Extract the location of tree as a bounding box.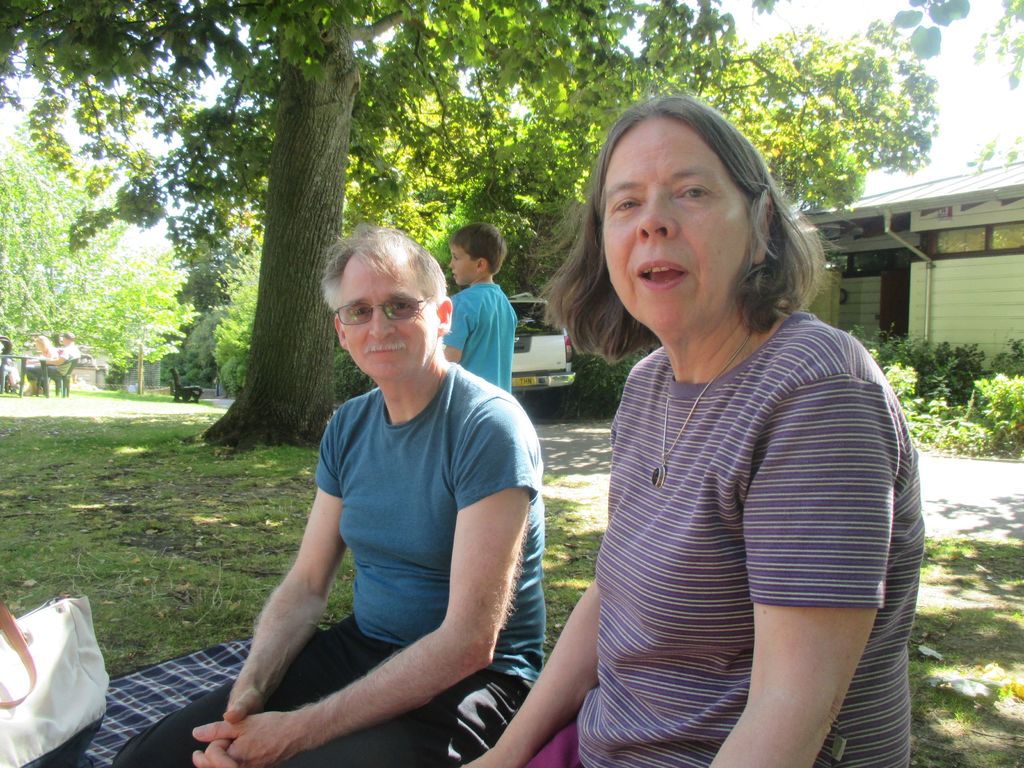
pyautogui.locateOnScreen(889, 0, 968, 59).
